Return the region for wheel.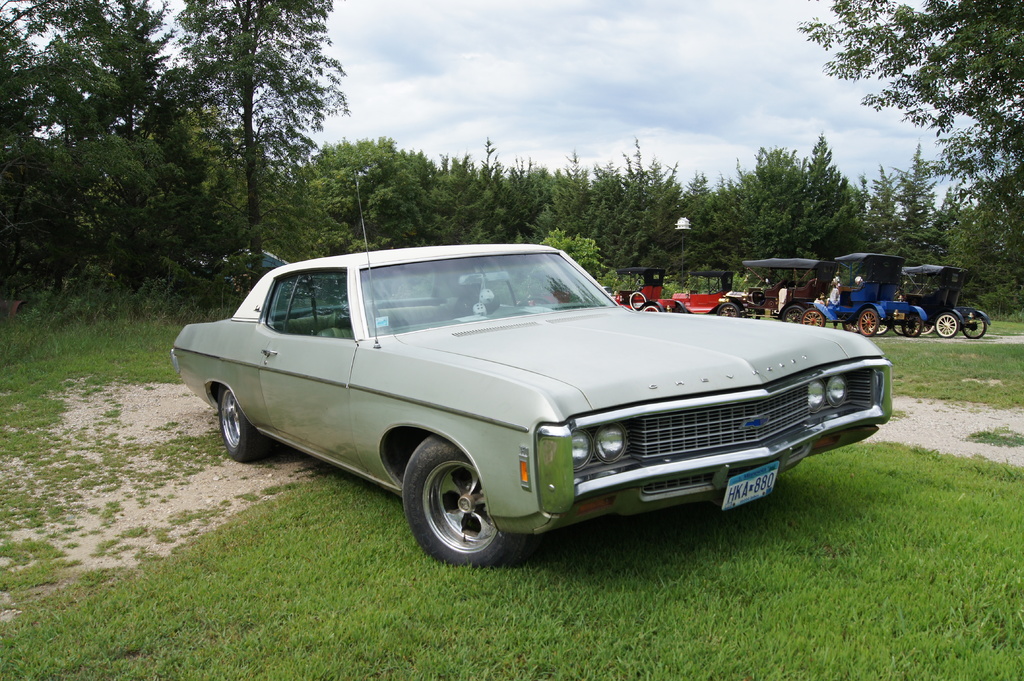
{"x1": 642, "y1": 302, "x2": 658, "y2": 312}.
